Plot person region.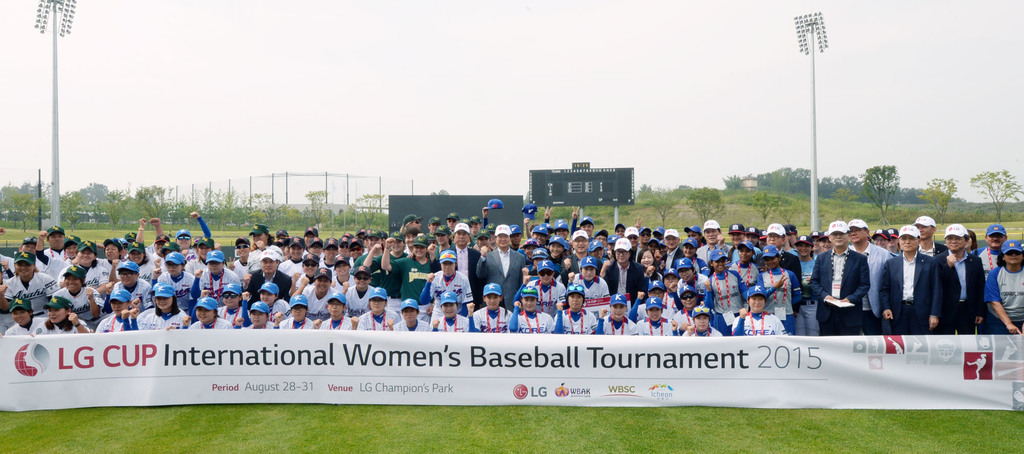
Plotted at [388,299,426,333].
